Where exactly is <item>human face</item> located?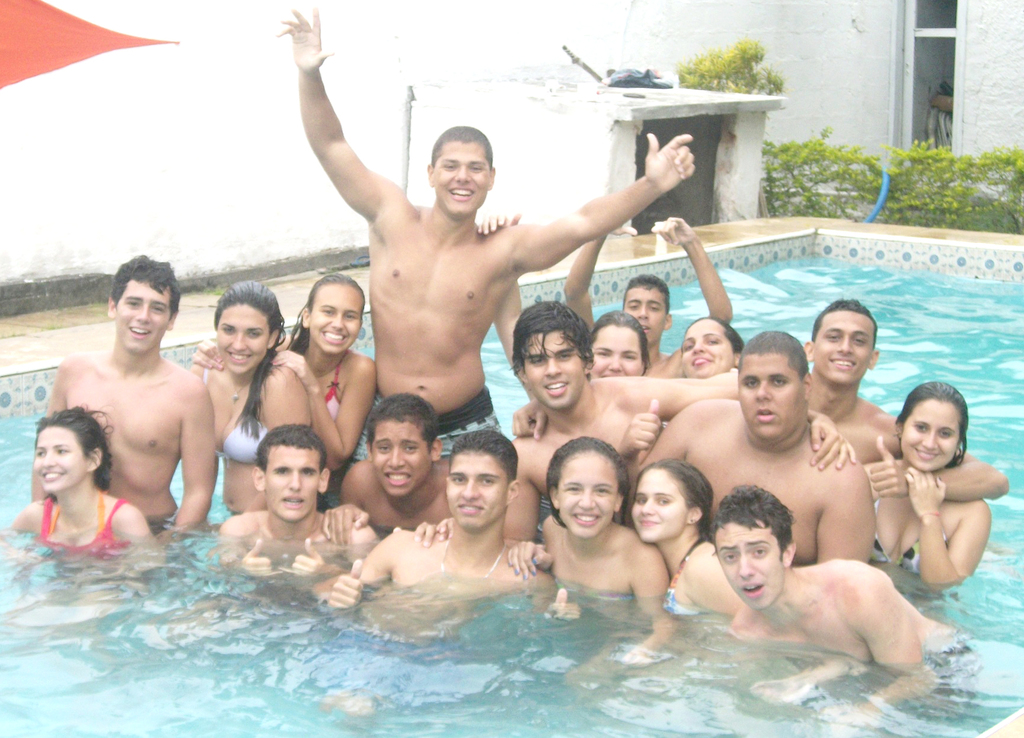
Its bounding box is (813, 311, 873, 384).
